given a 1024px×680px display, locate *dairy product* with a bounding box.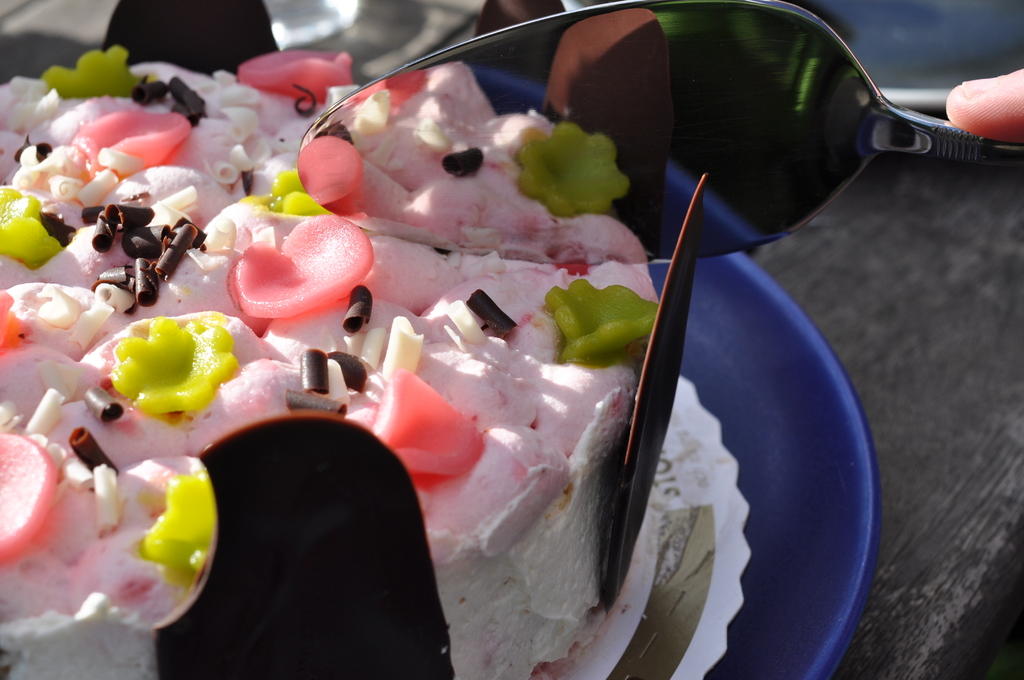
Located: Rect(0, 46, 655, 679).
